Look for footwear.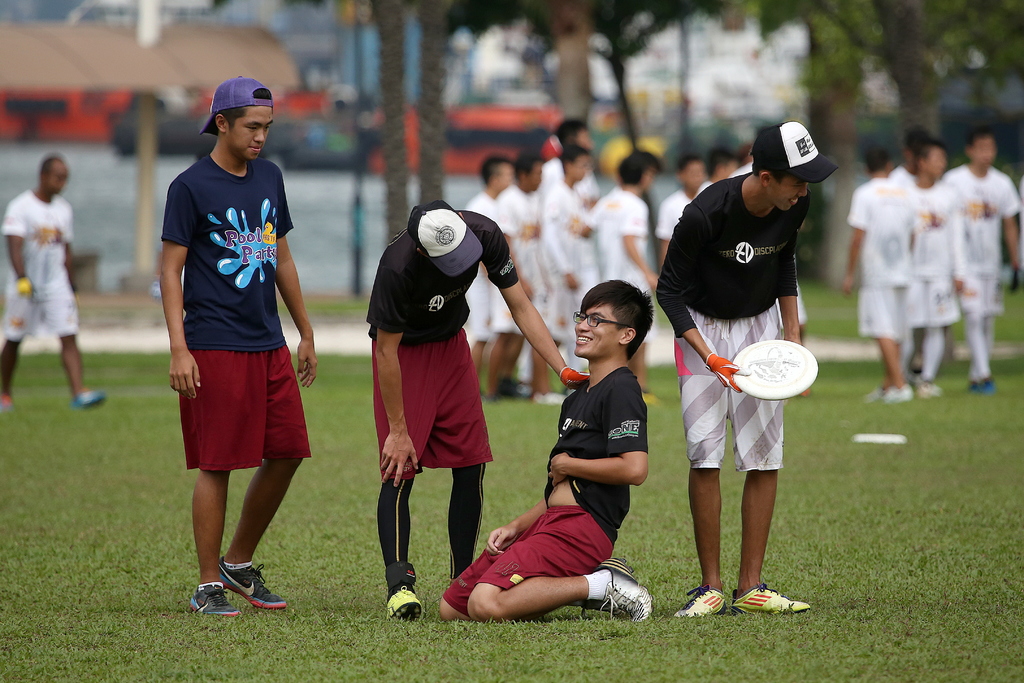
Found: [217,552,289,613].
